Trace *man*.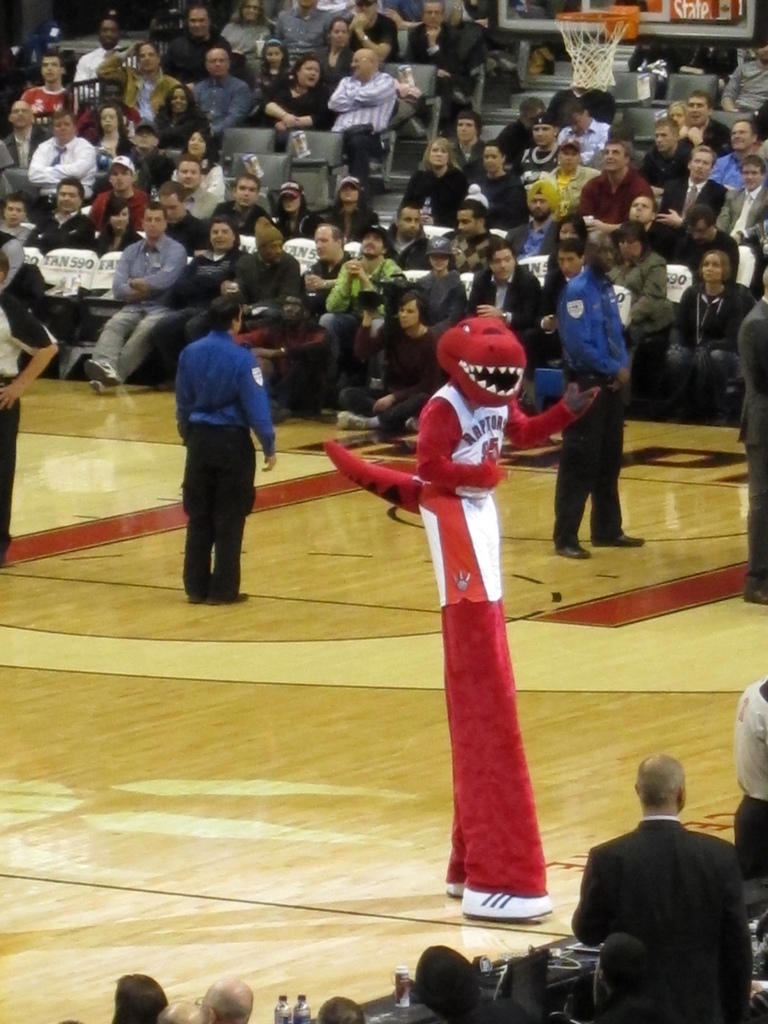
Traced to [74,200,191,397].
